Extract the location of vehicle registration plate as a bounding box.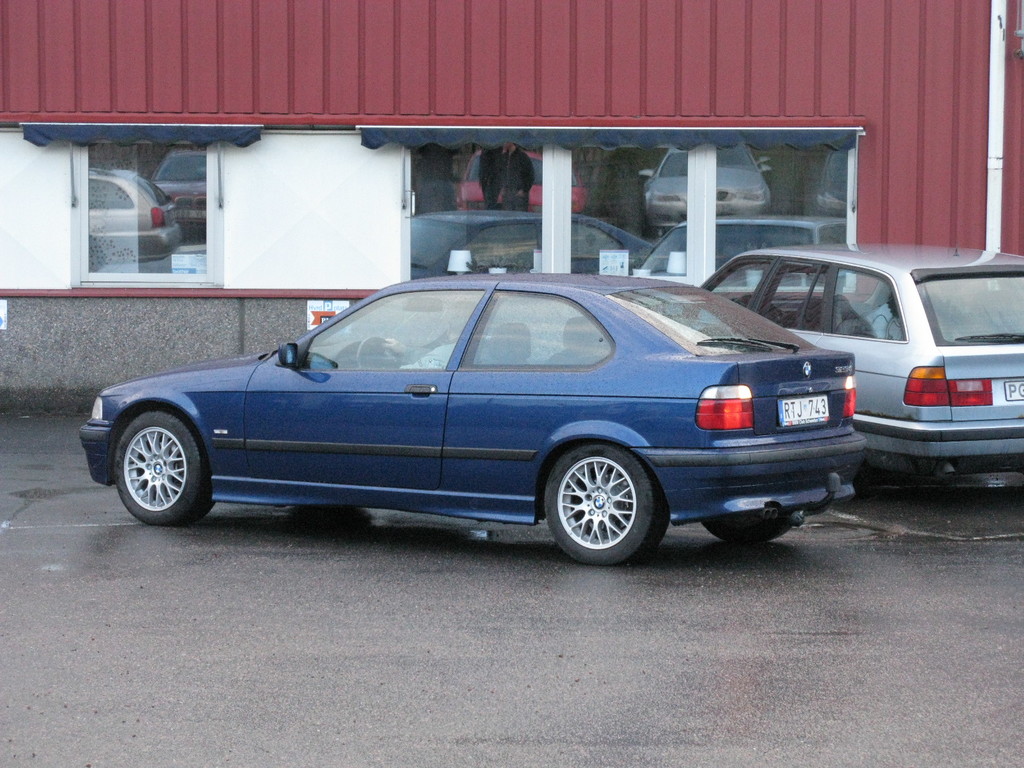
{"left": 1003, "top": 375, "right": 1023, "bottom": 400}.
